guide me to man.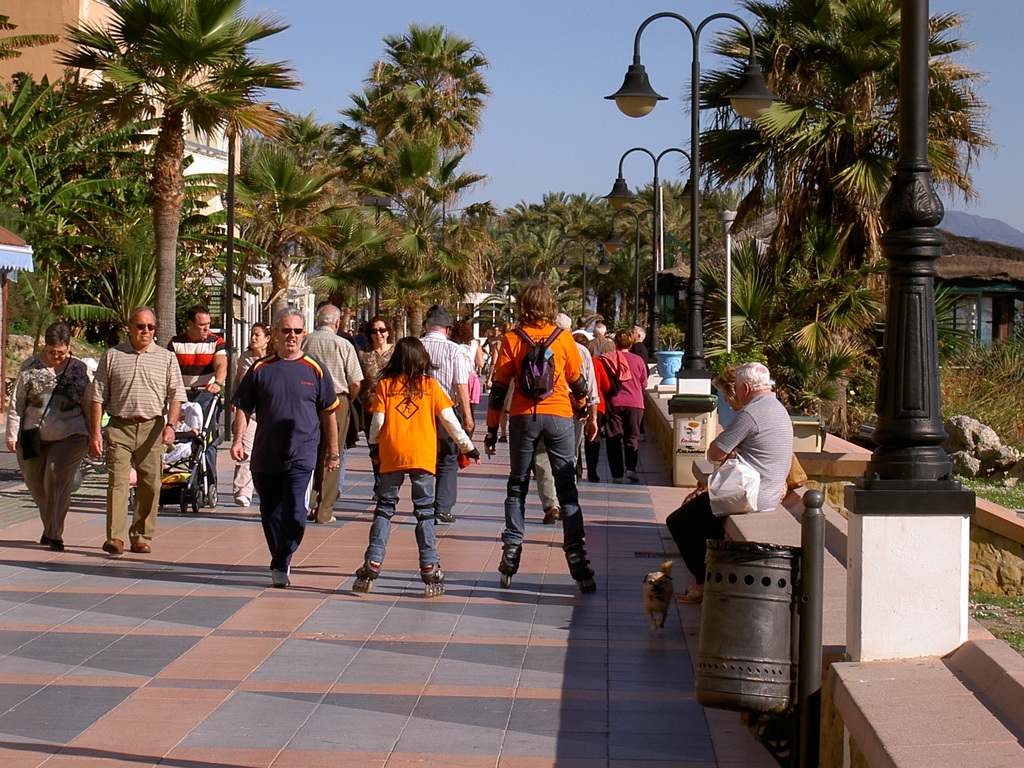
Guidance: region(165, 304, 227, 505).
